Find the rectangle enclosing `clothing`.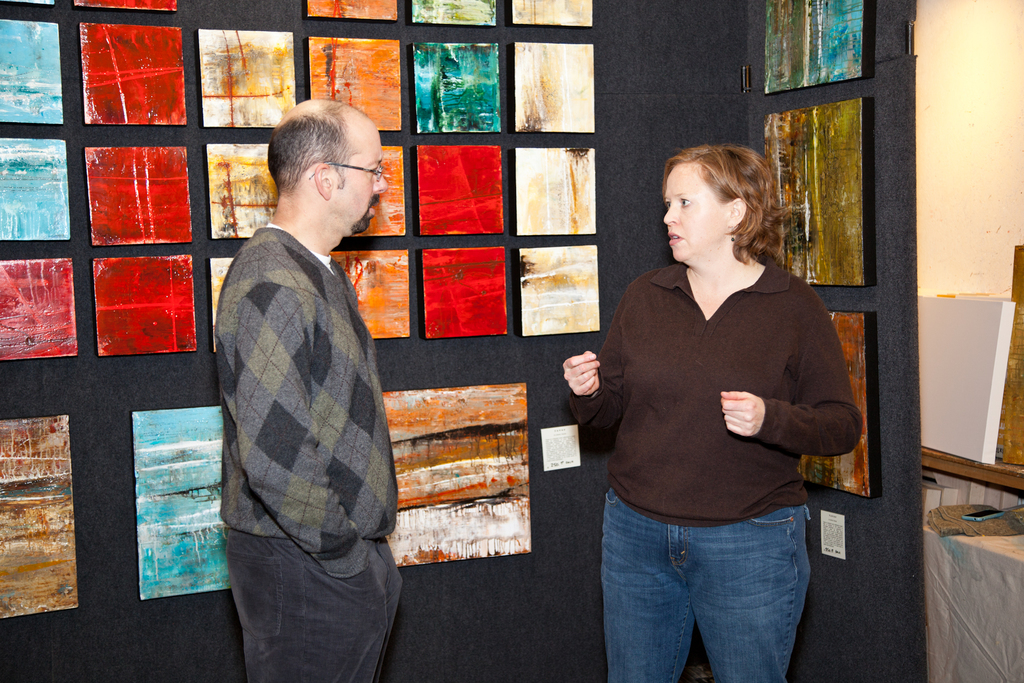
crop(568, 260, 862, 682).
